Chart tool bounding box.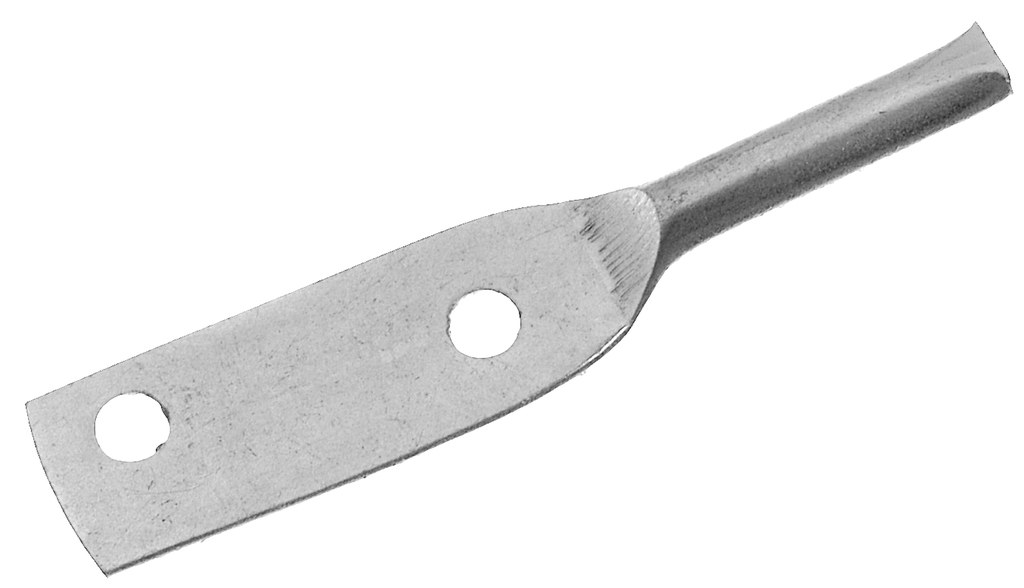
Charted: rect(81, 28, 1022, 587).
